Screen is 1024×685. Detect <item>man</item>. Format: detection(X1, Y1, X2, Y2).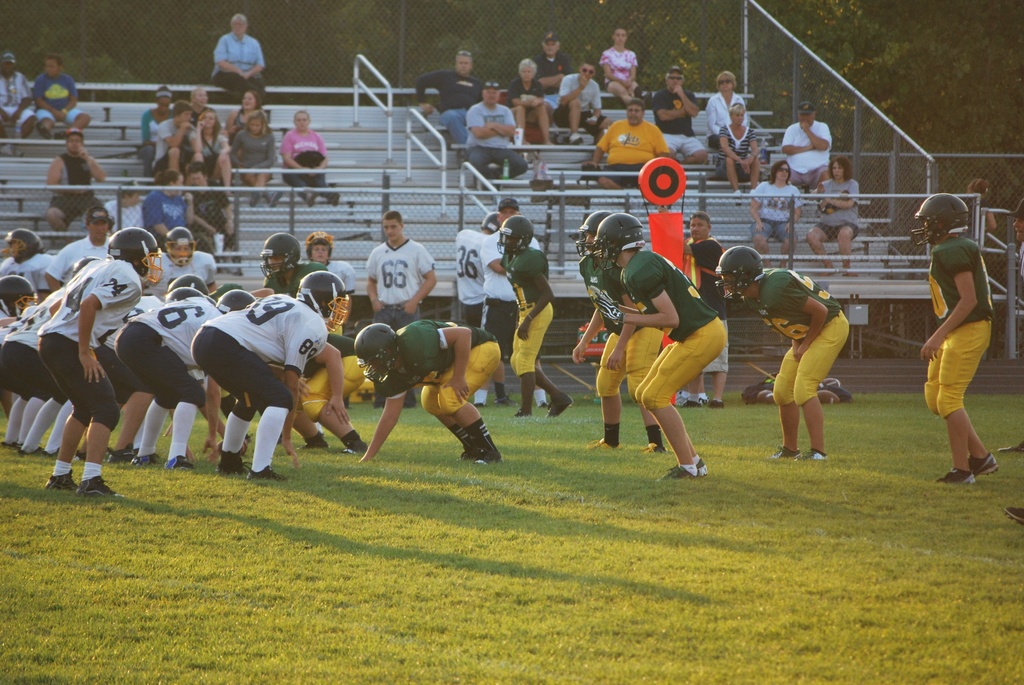
detection(0, 228, 49, 465).
